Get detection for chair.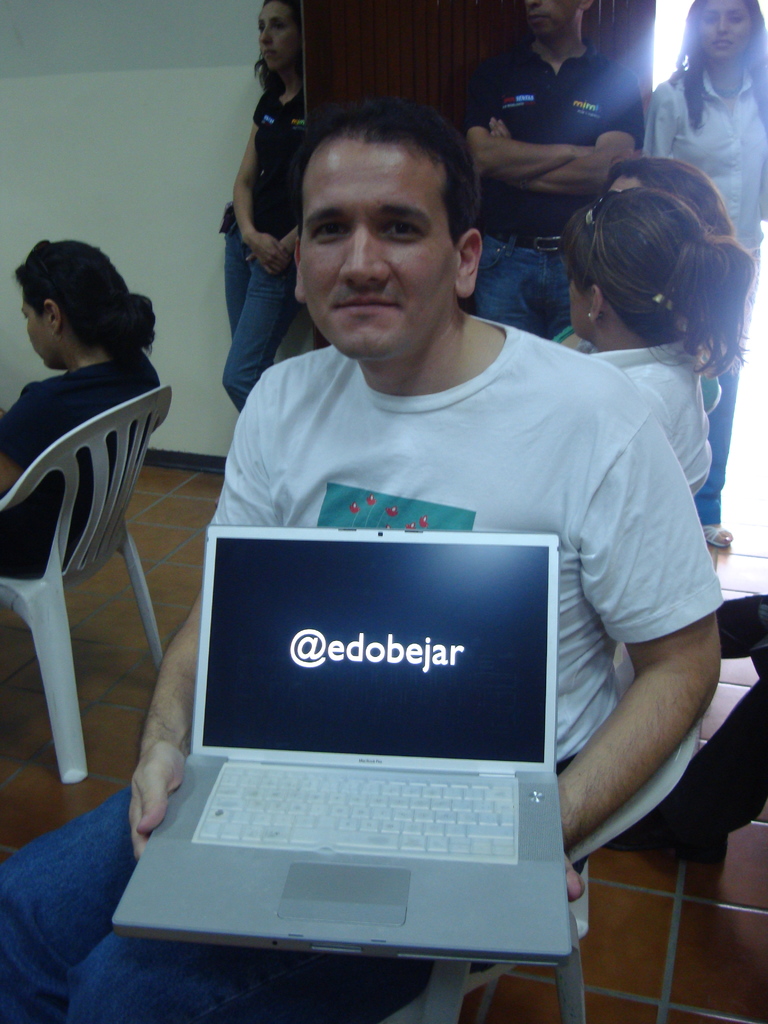
Detection: bbox(371, 644, 700, 1023).
